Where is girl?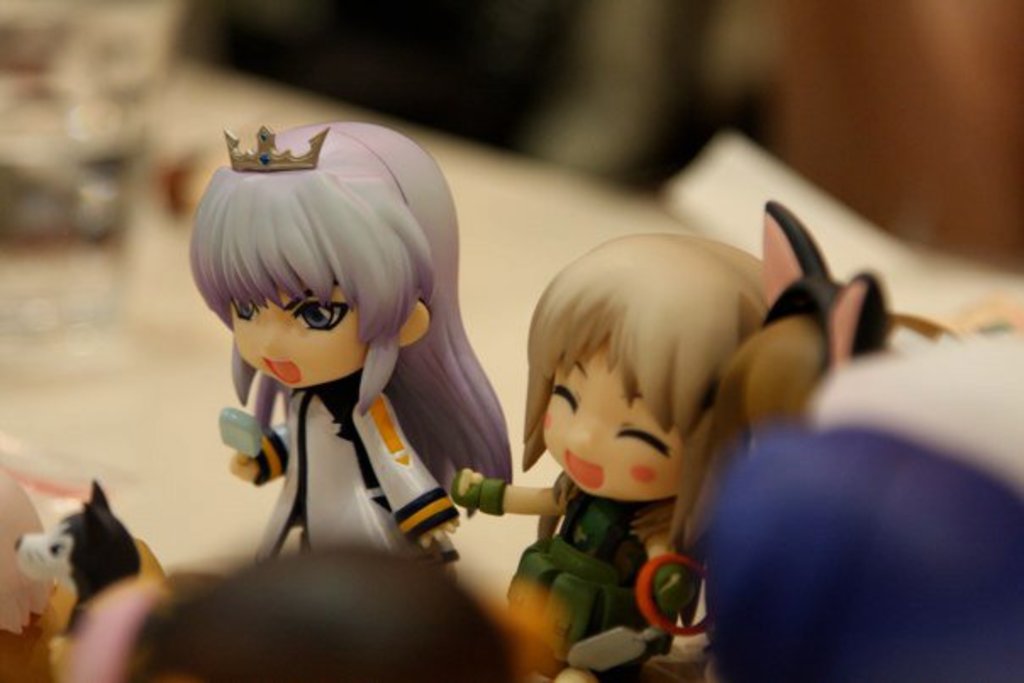
442/227/763/681.
